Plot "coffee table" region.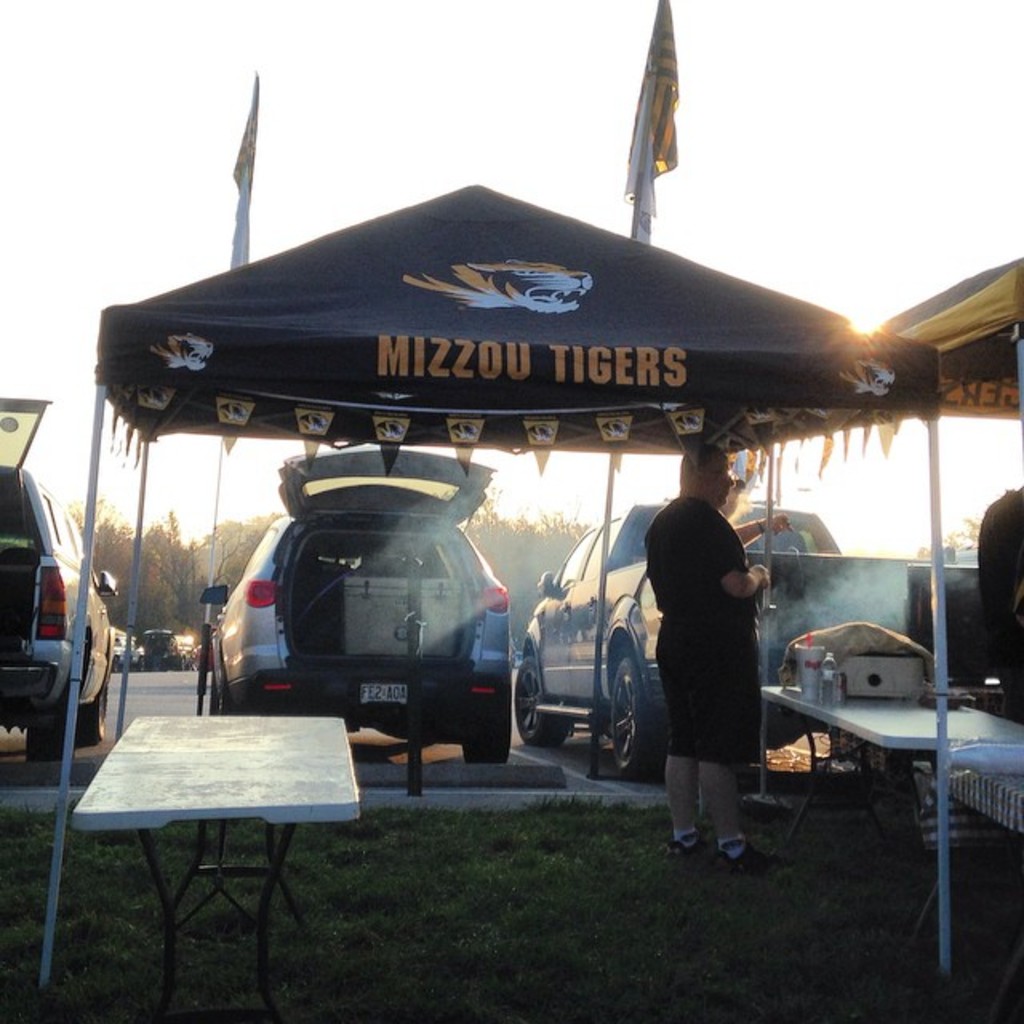
Plotted at x1=48, y1=685, x2=376, y2=970.
